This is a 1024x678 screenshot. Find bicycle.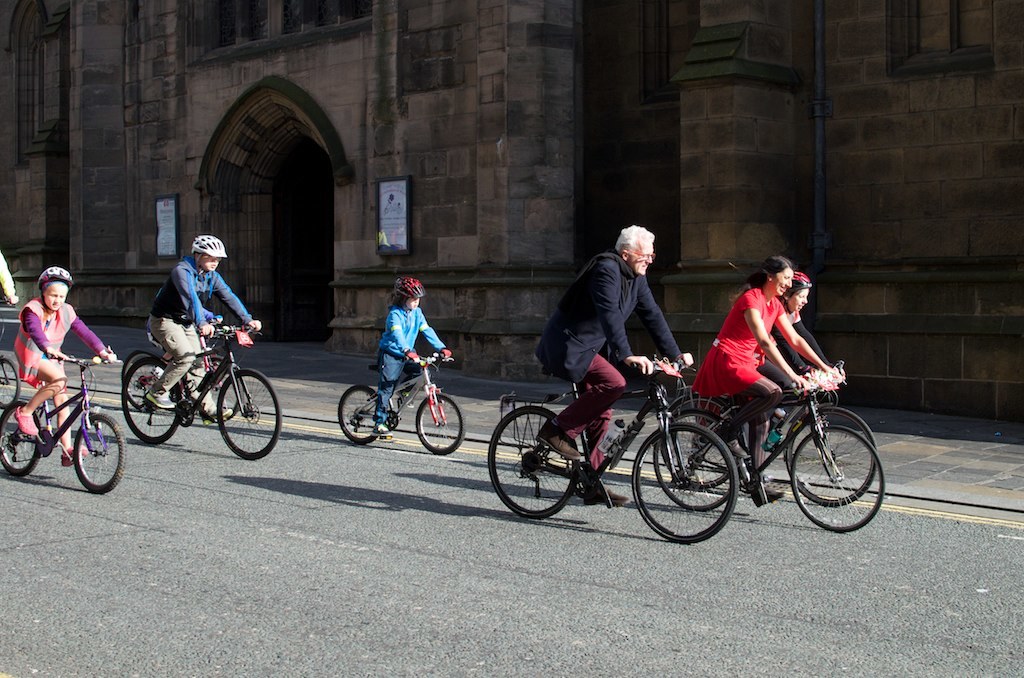
Bounding box: bbox(650, 392, 885, 538).
